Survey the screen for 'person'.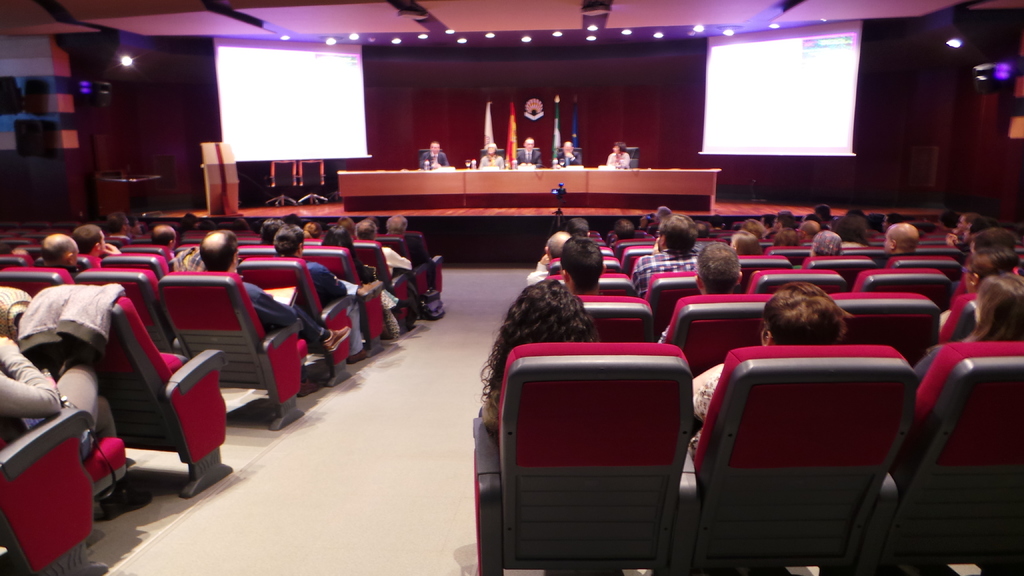
Survey found: x1=556 y1=136 x2=591 y2=166.
